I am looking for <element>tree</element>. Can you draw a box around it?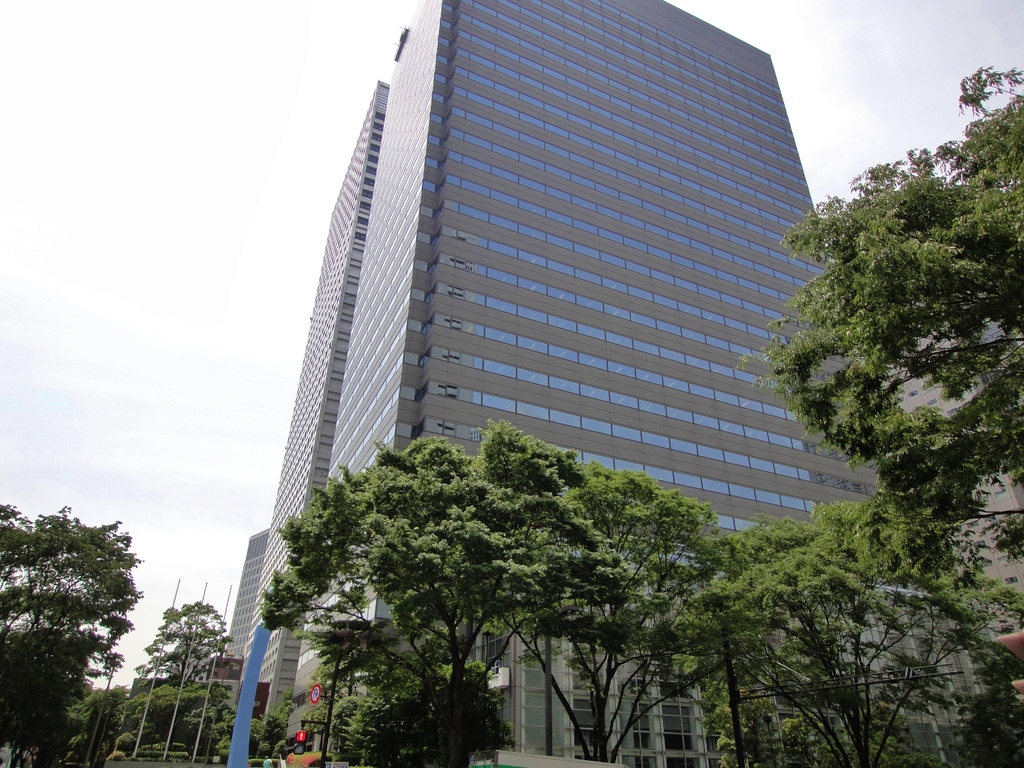
Sure, the bounding box is [263, 421, 559, 767].
